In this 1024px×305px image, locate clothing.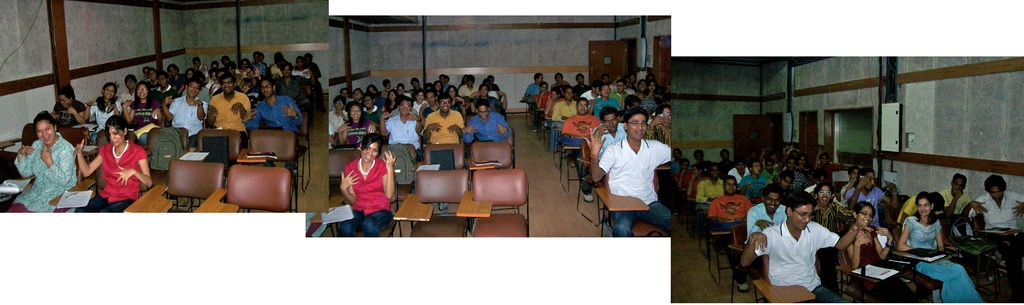
Bounding box: rect(332, 156, 394, 234).
